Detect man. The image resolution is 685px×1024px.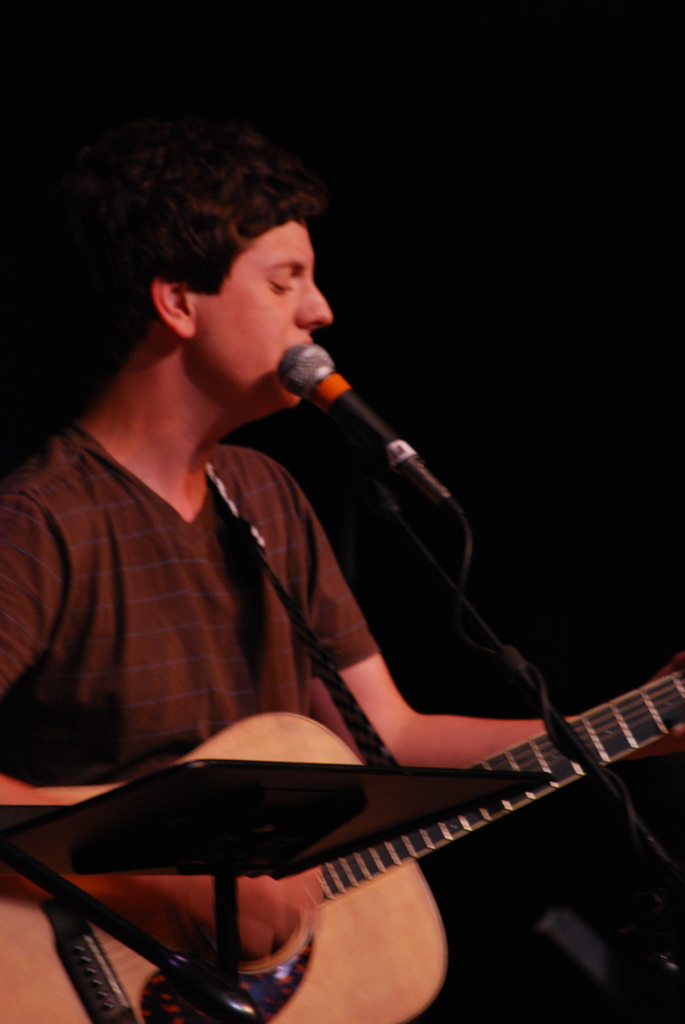
(0, 118, 579, 962).
